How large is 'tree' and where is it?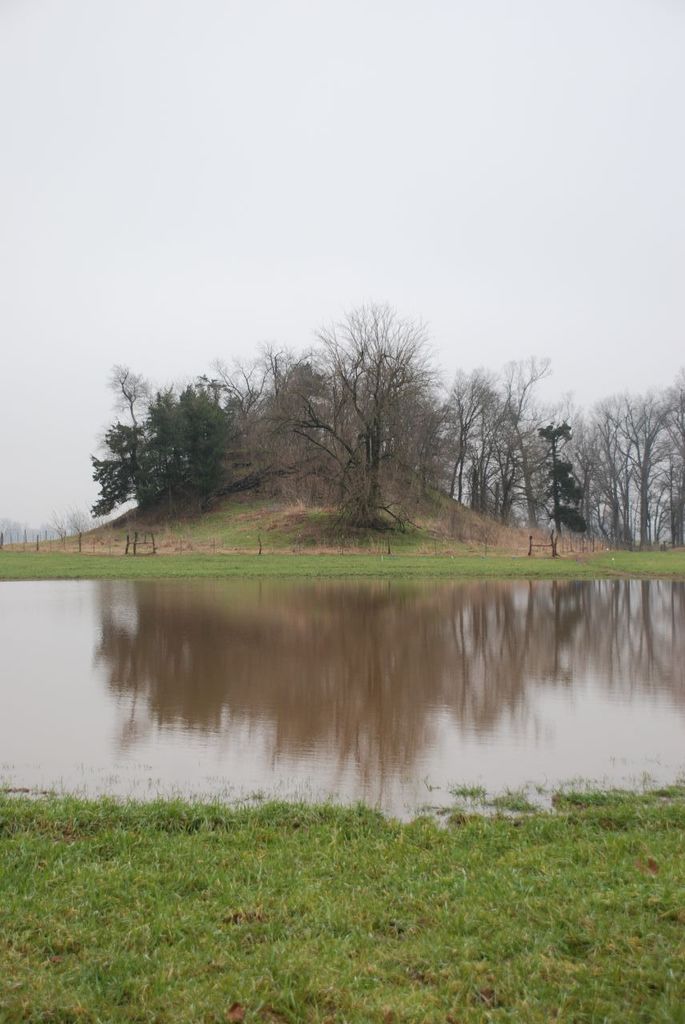
Bounding box: (x1=230, y1=301, x2=471, y2=530).
